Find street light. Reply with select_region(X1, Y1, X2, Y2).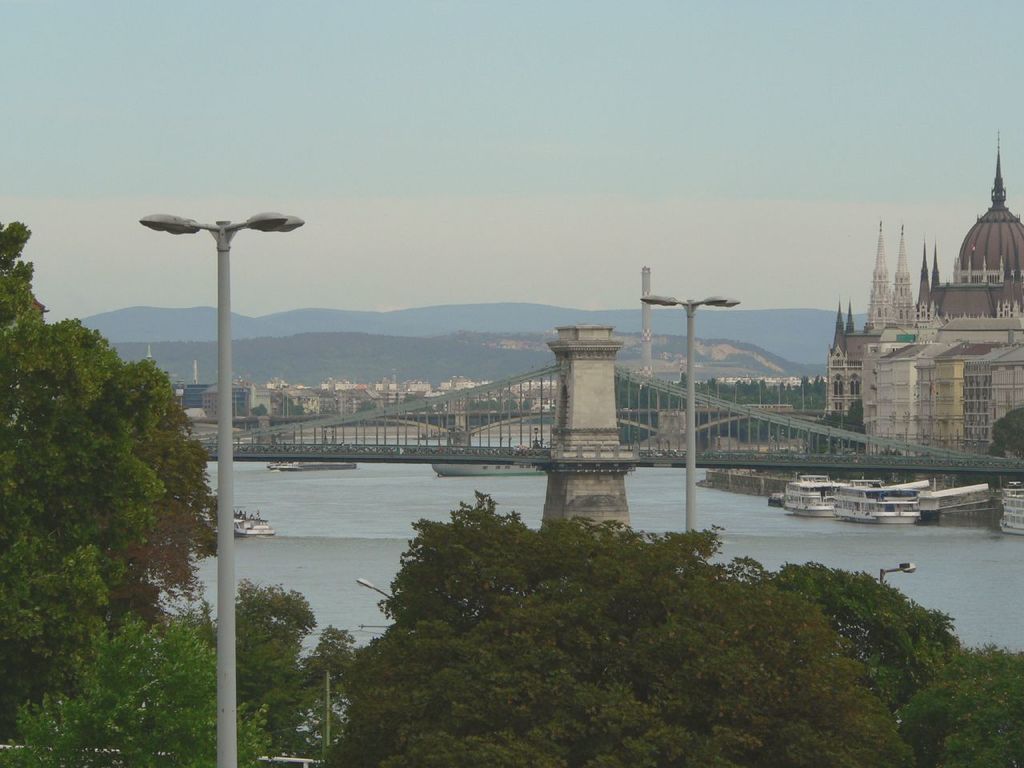
select_region(320, 426, 330, 445).
